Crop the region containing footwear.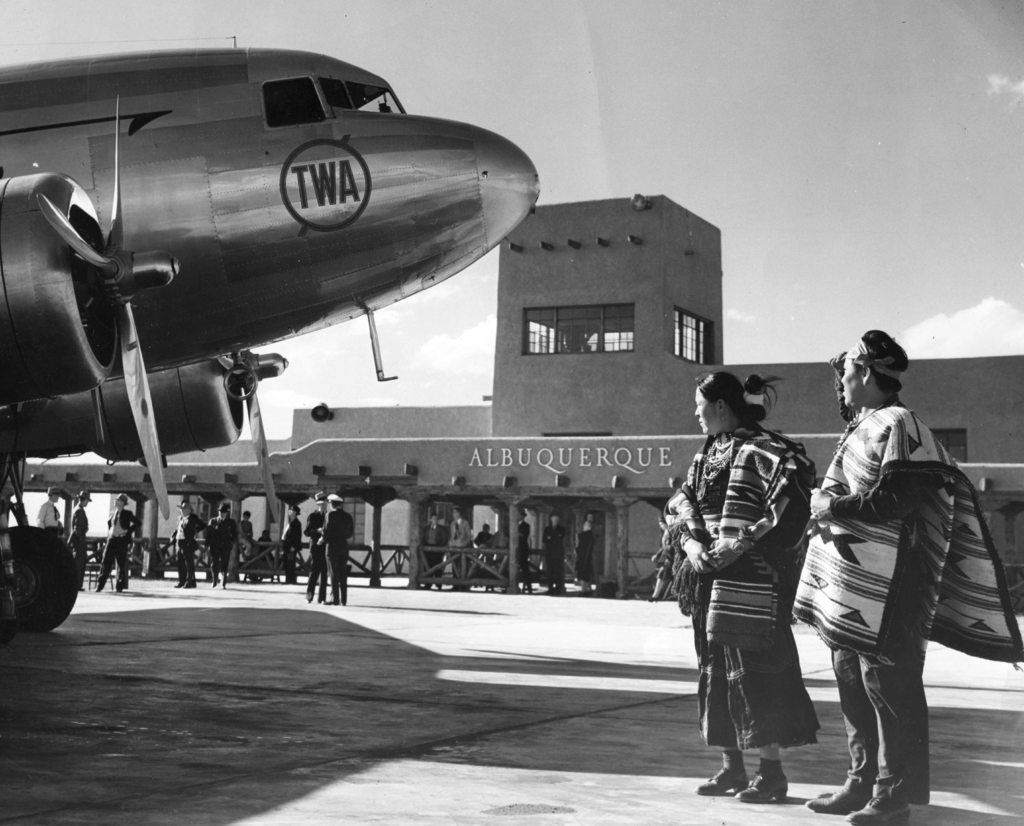
Crop region: x1=806, y1=775, x2=873, y2=811.
